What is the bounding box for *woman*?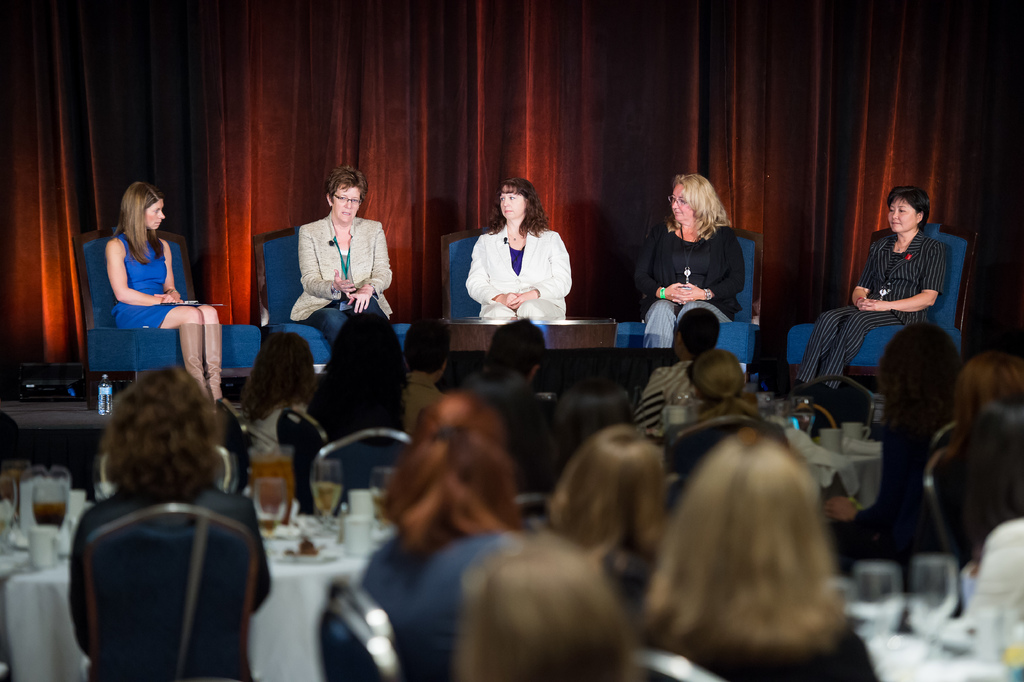
(104,178,224,410).
